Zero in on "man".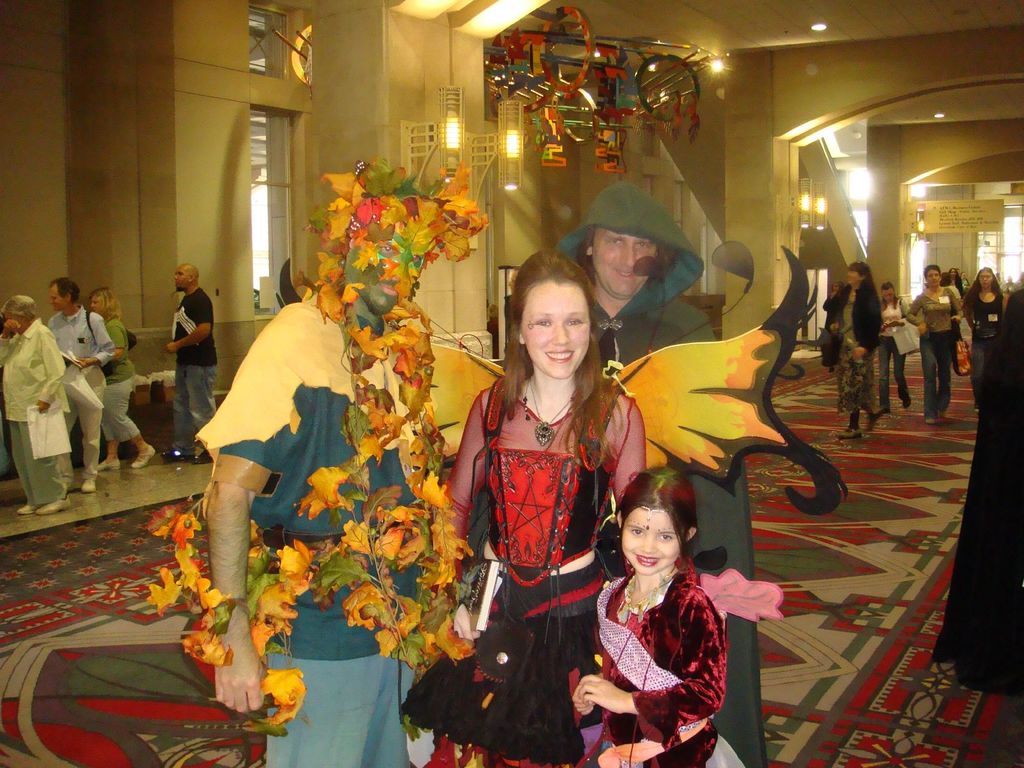
Zeroed in: (557,186,769,767).
